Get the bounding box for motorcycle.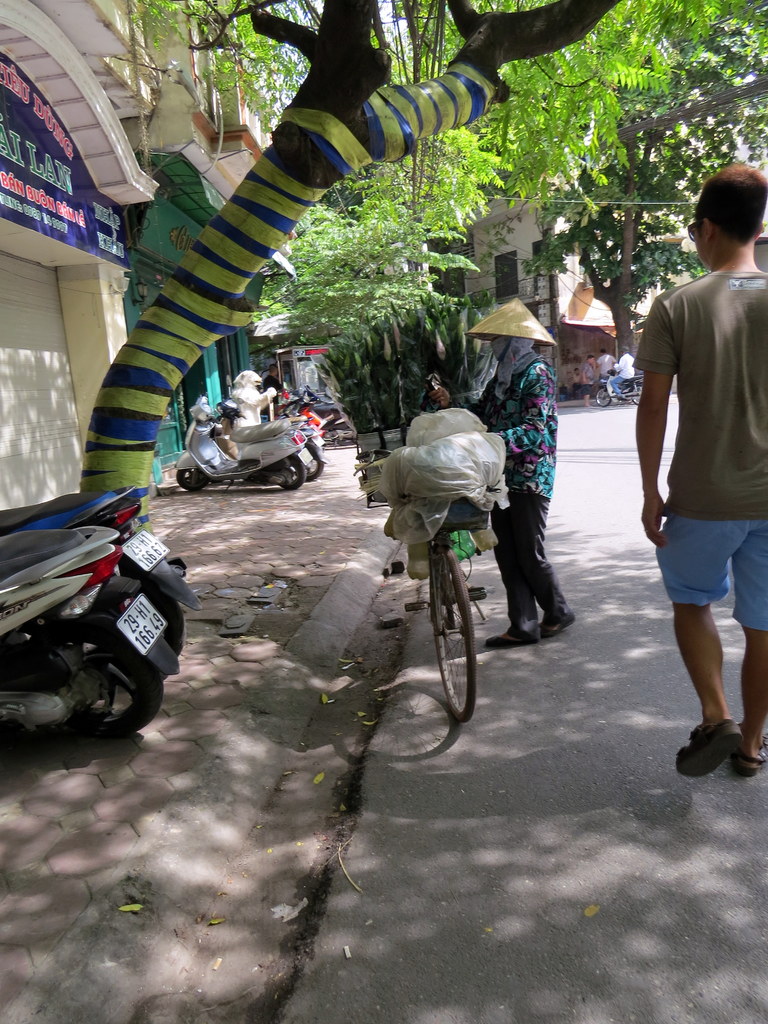
0, 487, 184, 681.
